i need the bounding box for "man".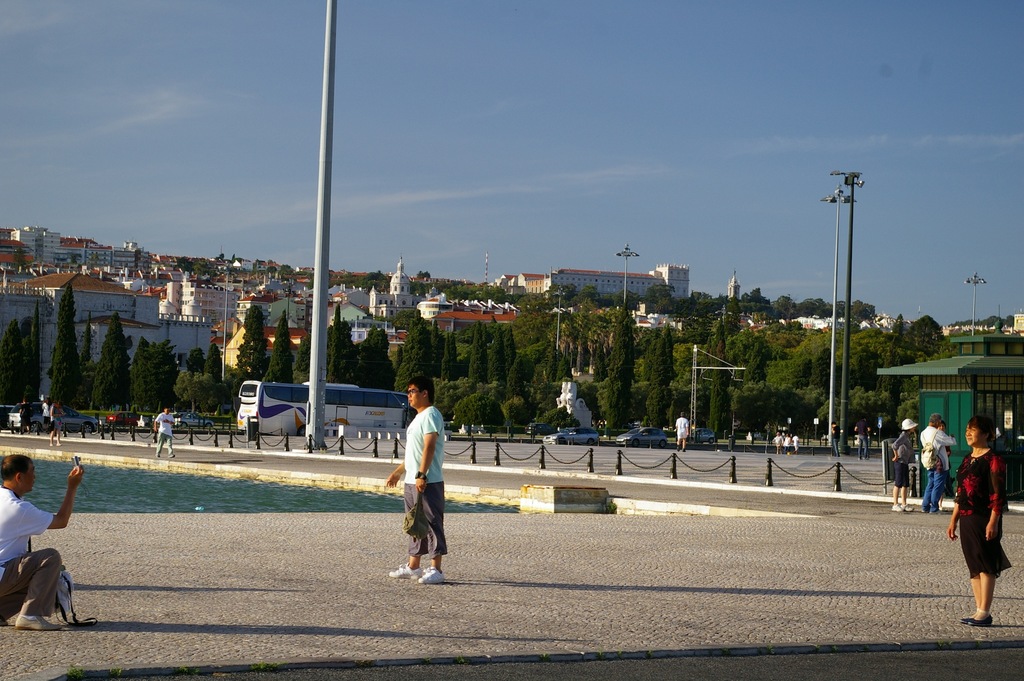
Here it is: Rect(853, 416, 871, 460).
